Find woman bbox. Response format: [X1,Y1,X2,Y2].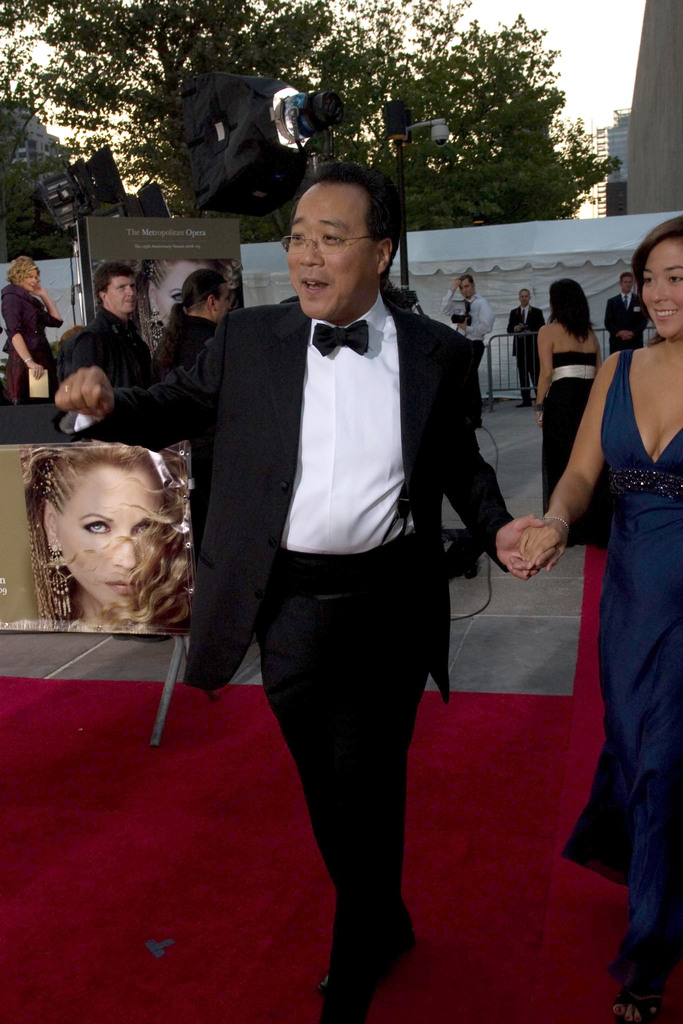
[509,216,682,1023].
